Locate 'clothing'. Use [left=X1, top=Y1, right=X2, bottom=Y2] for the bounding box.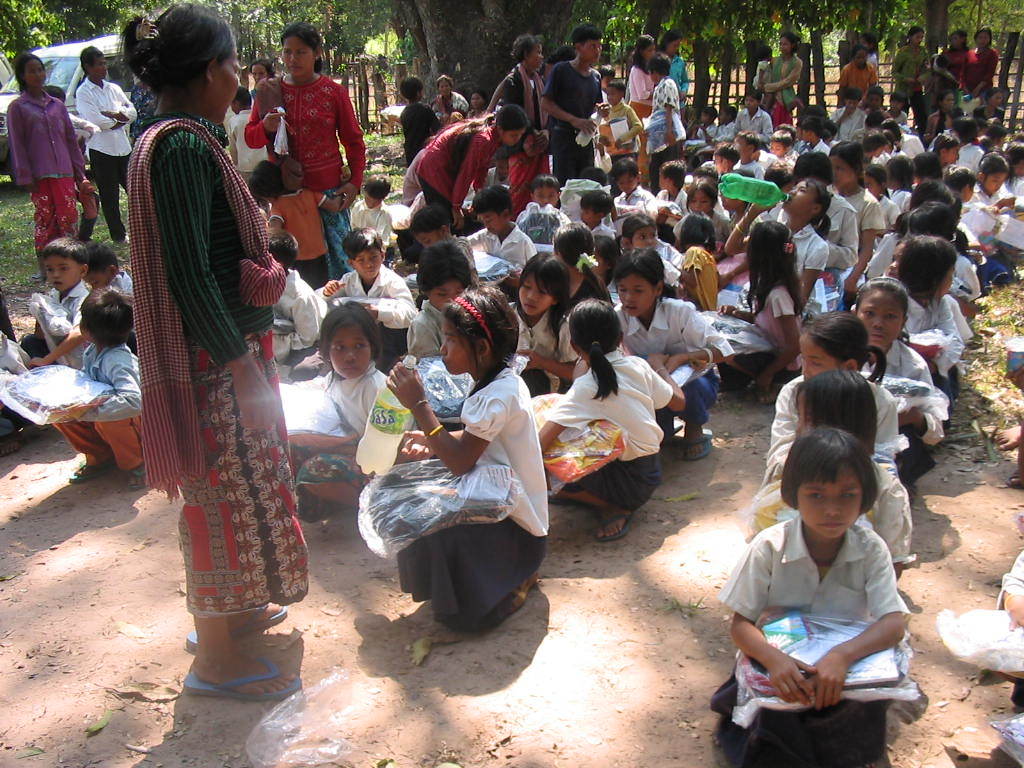
[left=571, top=217, right=612, bottom=237].
